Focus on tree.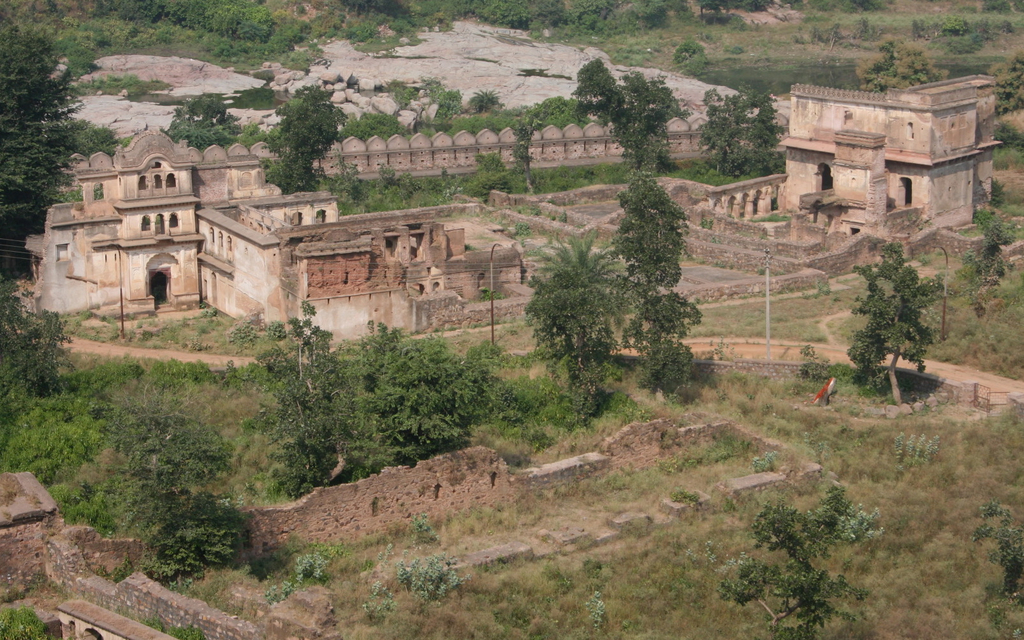
Focused at bbox=[0, 26, 85, 220].
